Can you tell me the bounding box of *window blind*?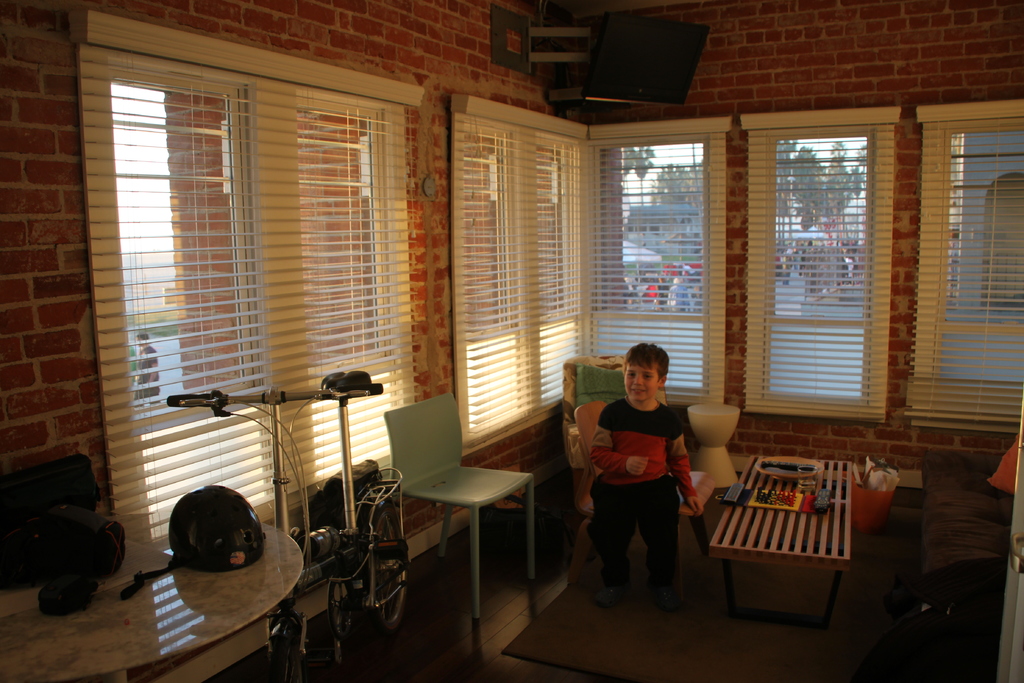
left=588, top=130, right=709, bottom=398.
